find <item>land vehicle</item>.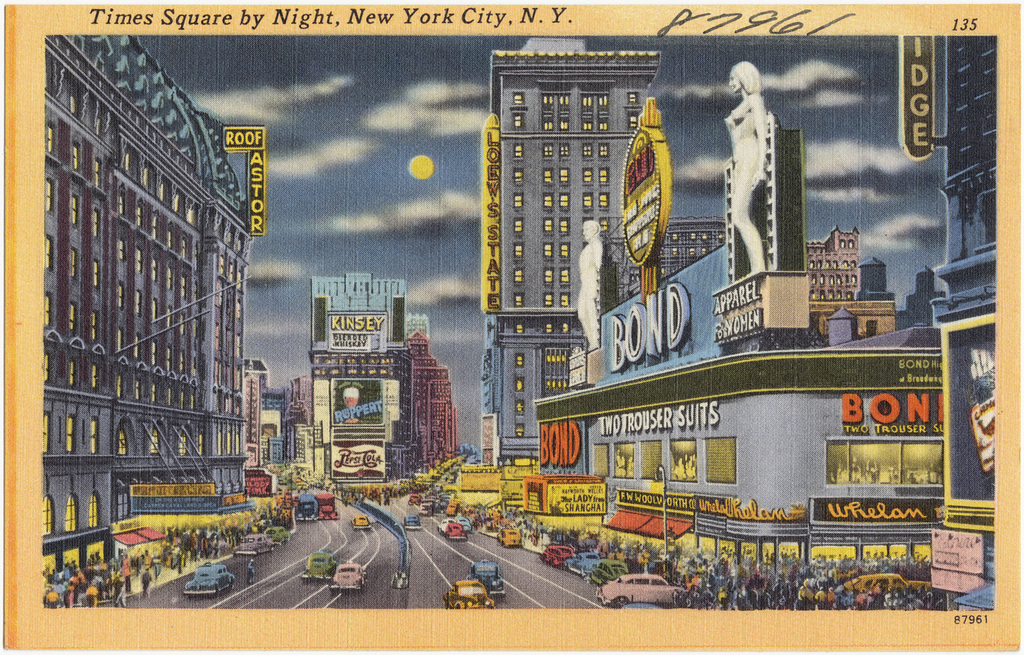
[left=593, top=567, right=694, bottom=609].
